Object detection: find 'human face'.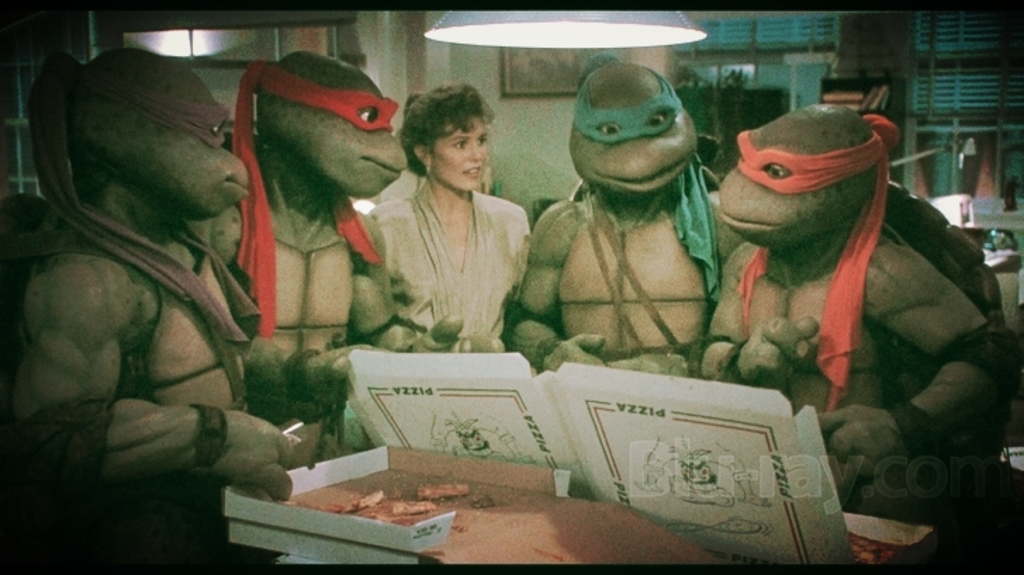
<bbox>428, 115, 488, 197</bbox>.
